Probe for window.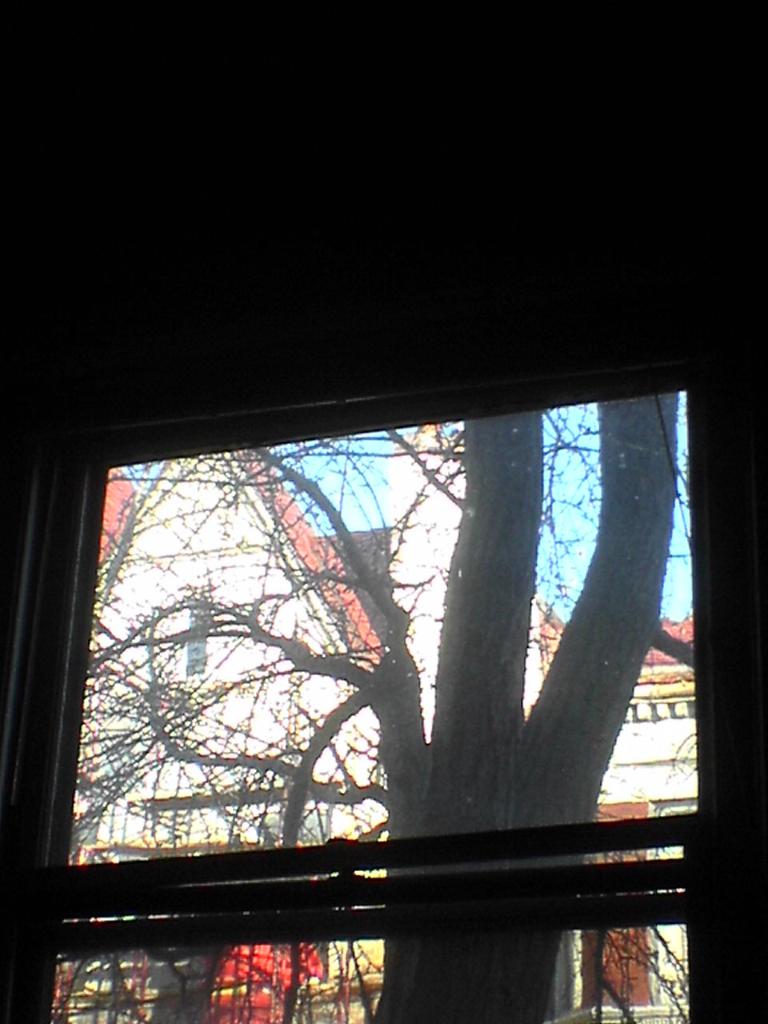
Probe result: (13, 316, 715, 970).
